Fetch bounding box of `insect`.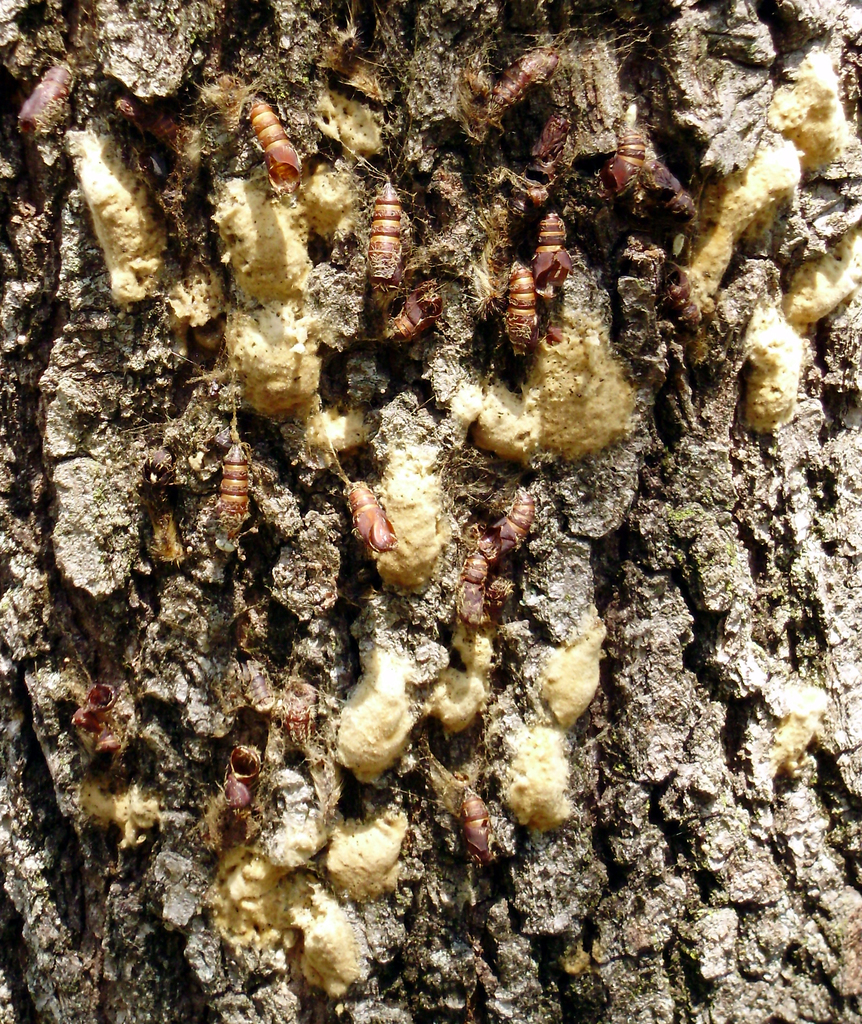
Bbox: (603, 119, 648, 195).
